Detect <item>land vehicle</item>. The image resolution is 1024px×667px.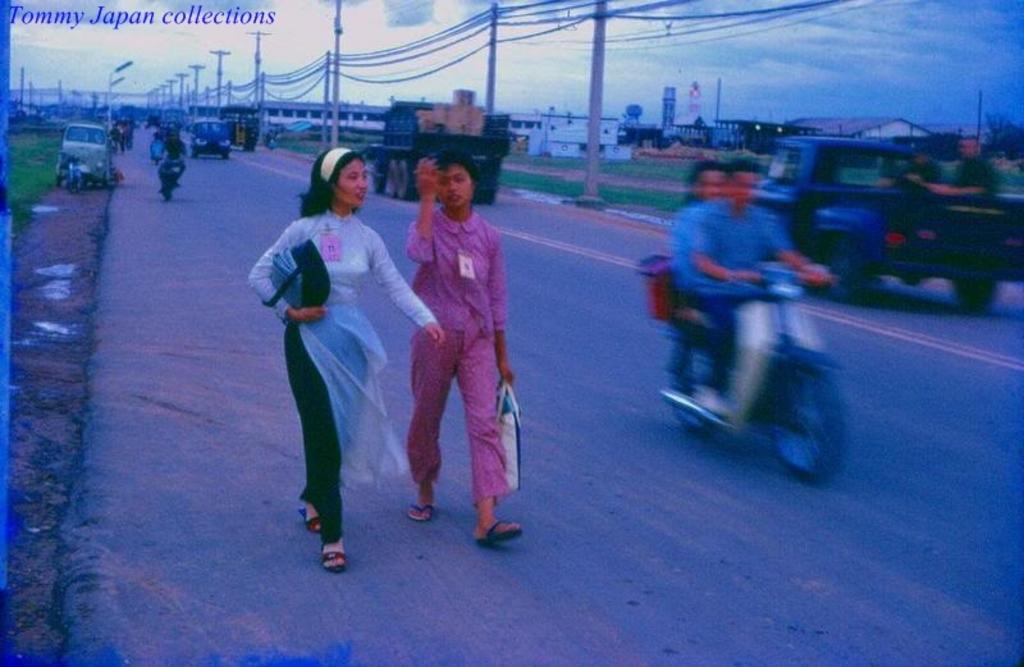
crop(360, 95, 507, 204).
